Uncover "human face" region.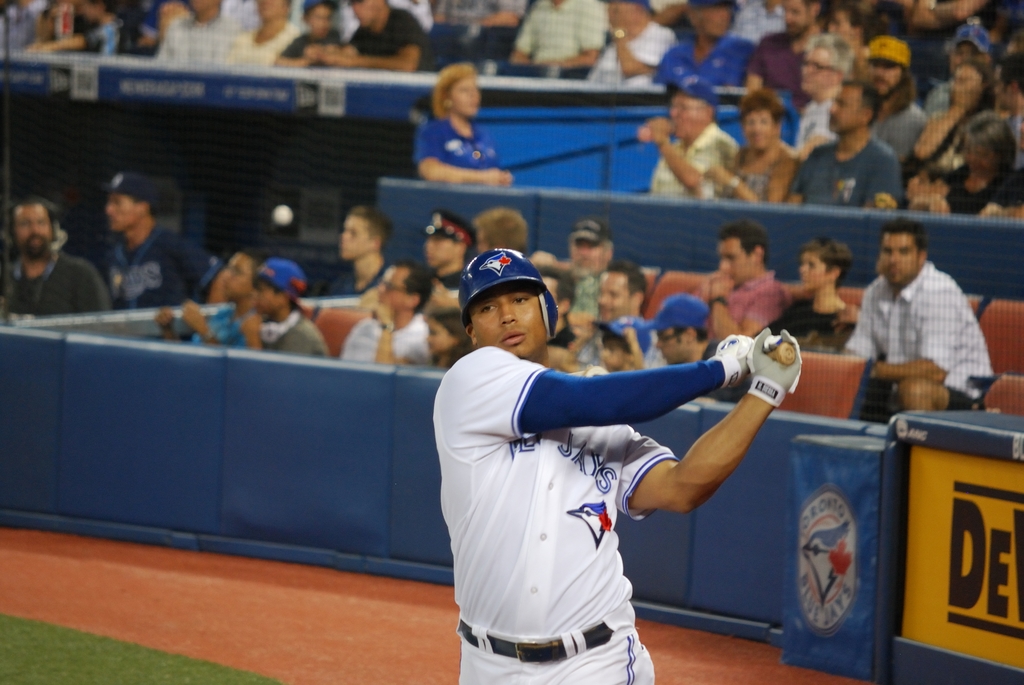
Uncovered: crop(786, 0, 820, 36).
